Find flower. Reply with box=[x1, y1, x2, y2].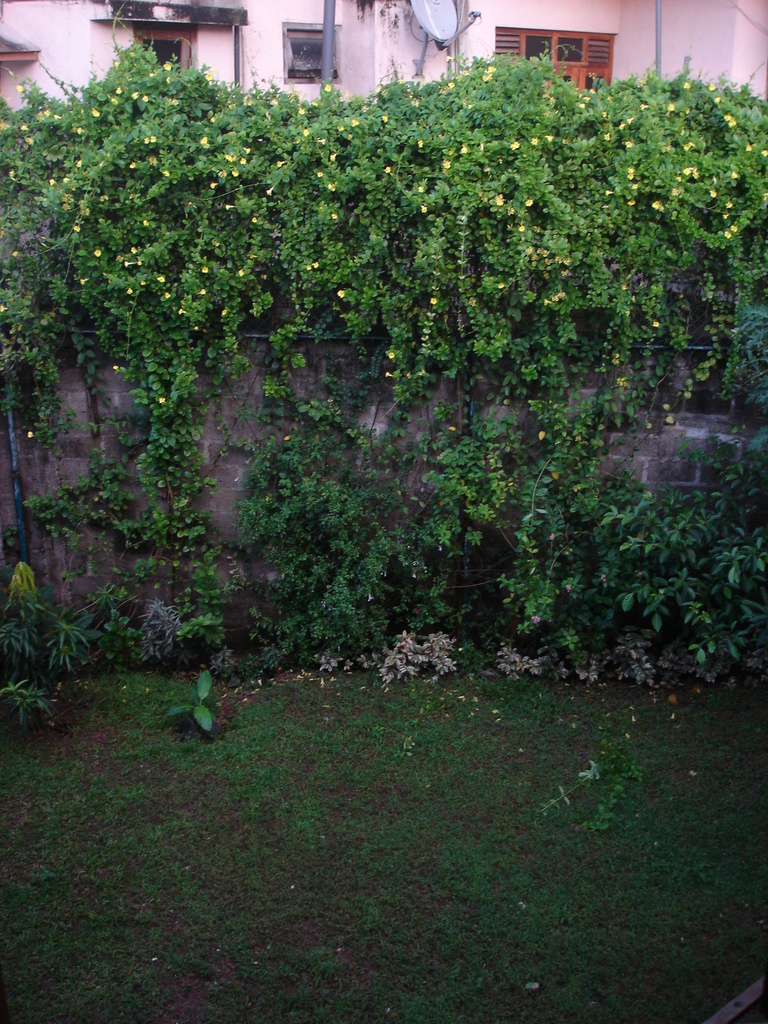
box=[266, 189, 271, 198].
